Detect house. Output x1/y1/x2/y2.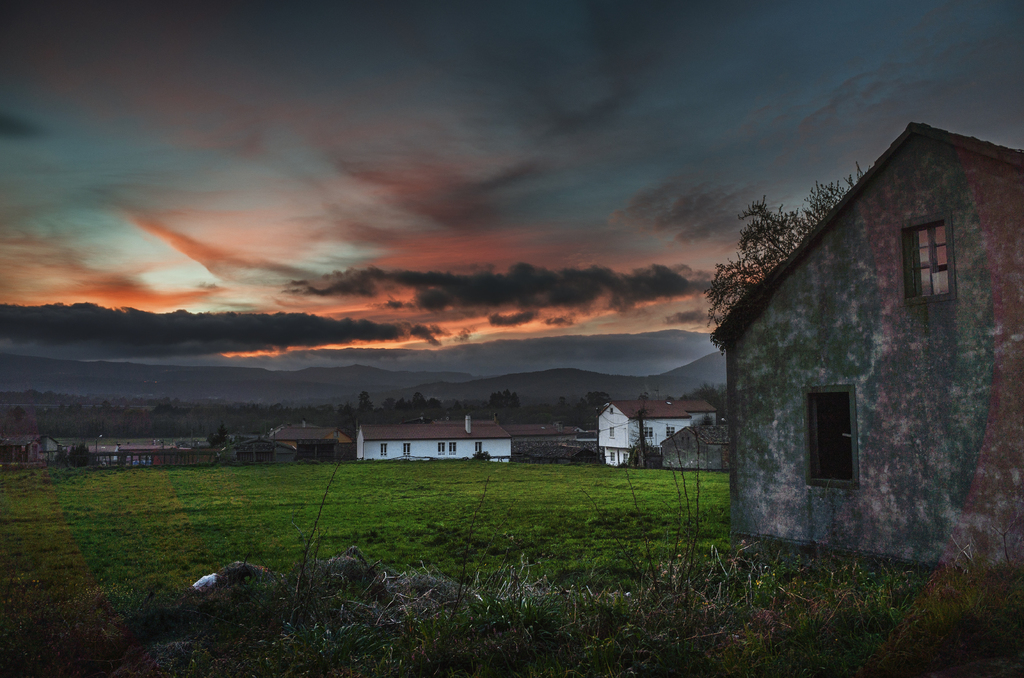
710/88/1011/590.
